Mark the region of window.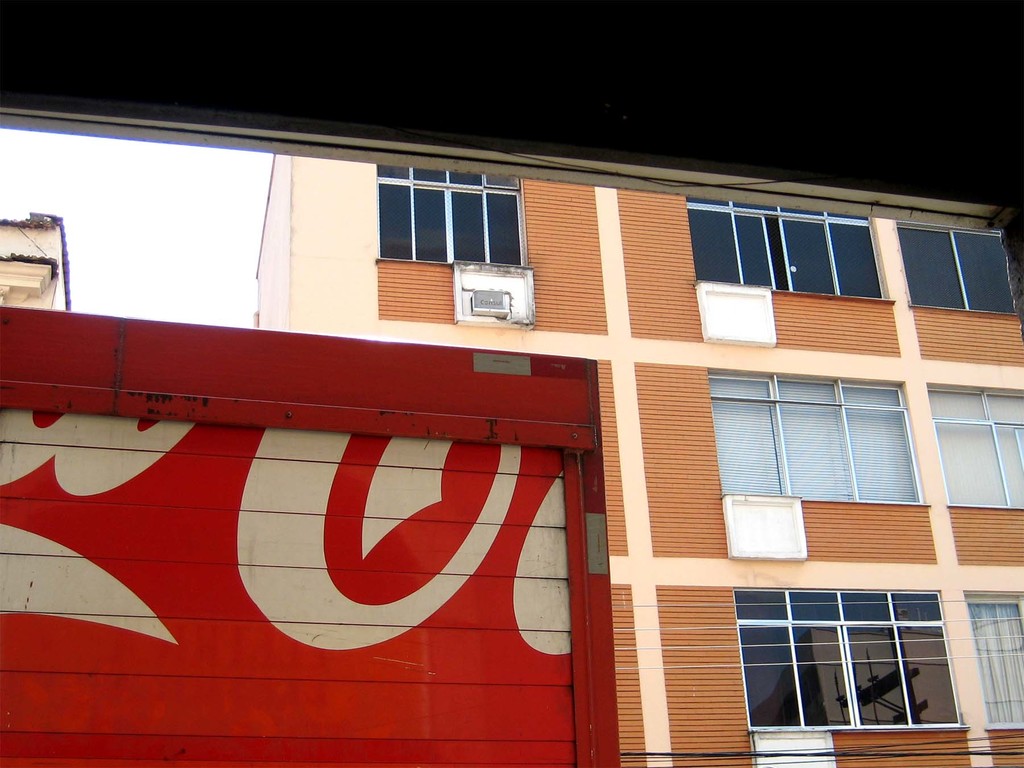
Region: bbox(367, 165, 530, 268).
